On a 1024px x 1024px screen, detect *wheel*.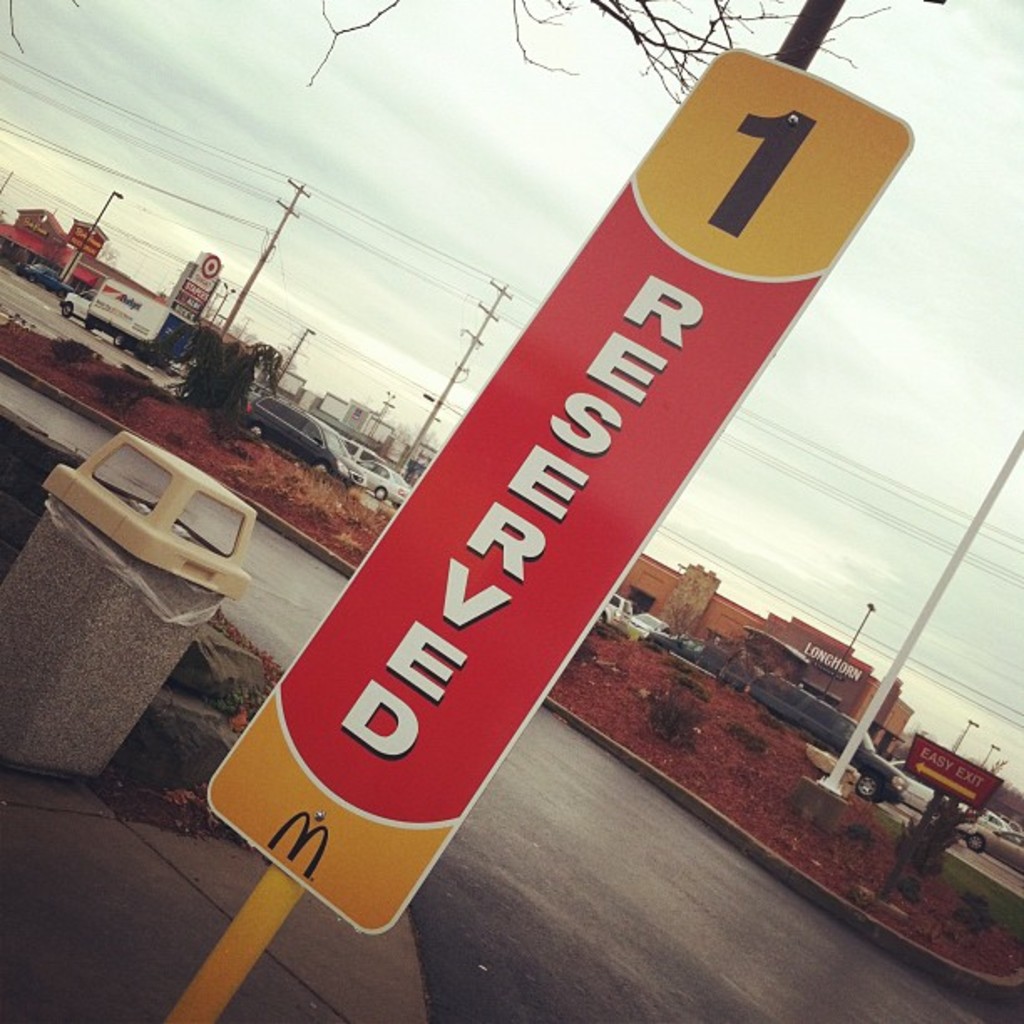
bbox(850, 773, 885, 800).
